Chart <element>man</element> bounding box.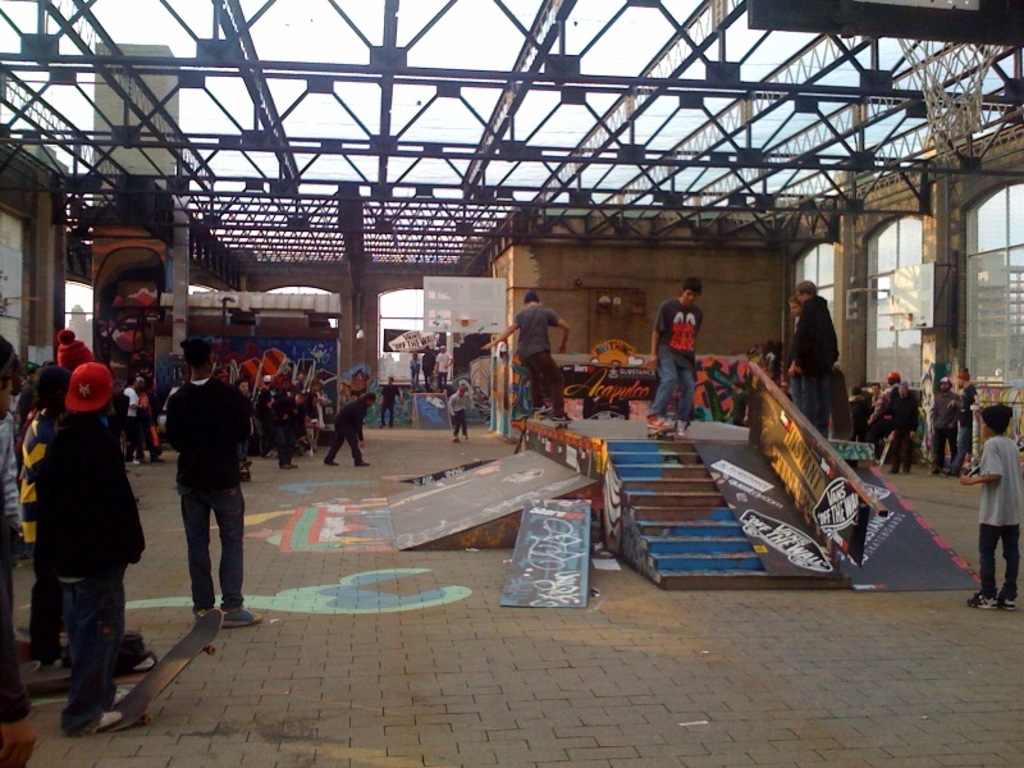
Charted: (x1=957, y1=399, x2=1023, y2=625).
